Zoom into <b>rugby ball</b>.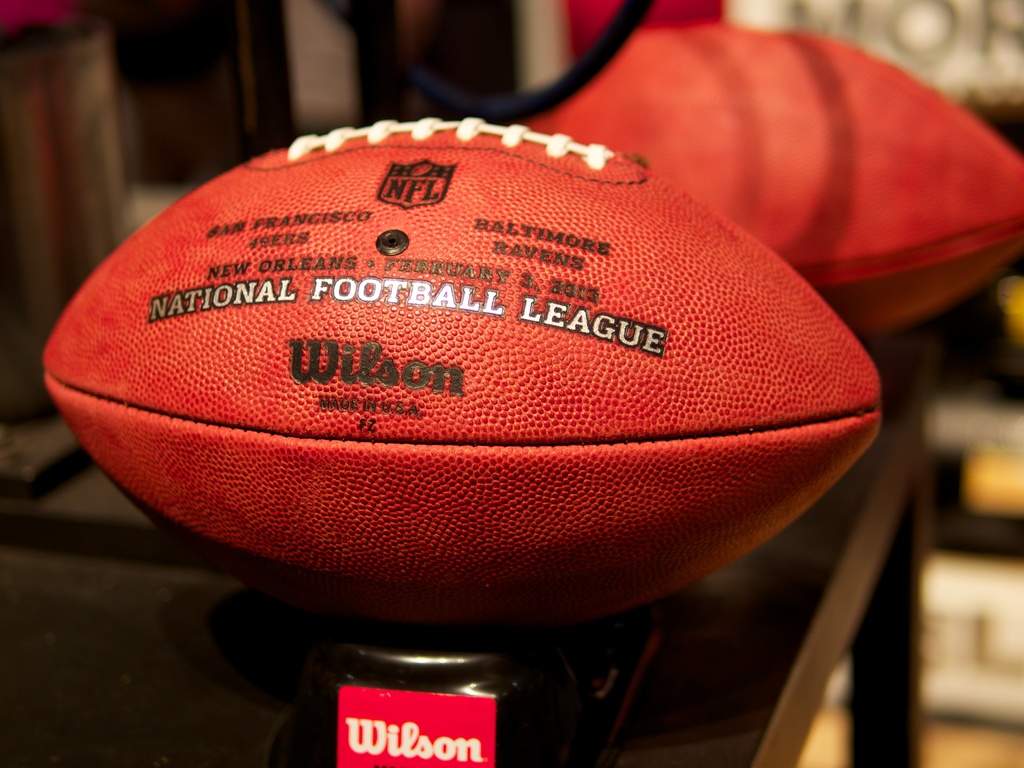
Zoom target: Rect(520, 20, 1023, 349).
